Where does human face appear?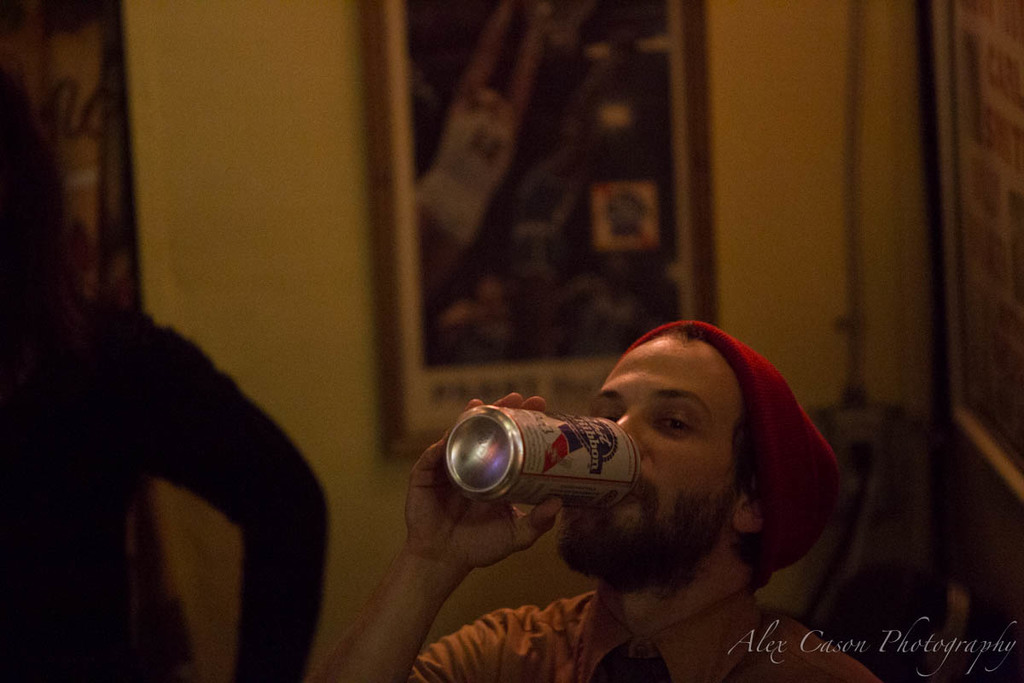
Appears at [556, 331, 746, 539].
